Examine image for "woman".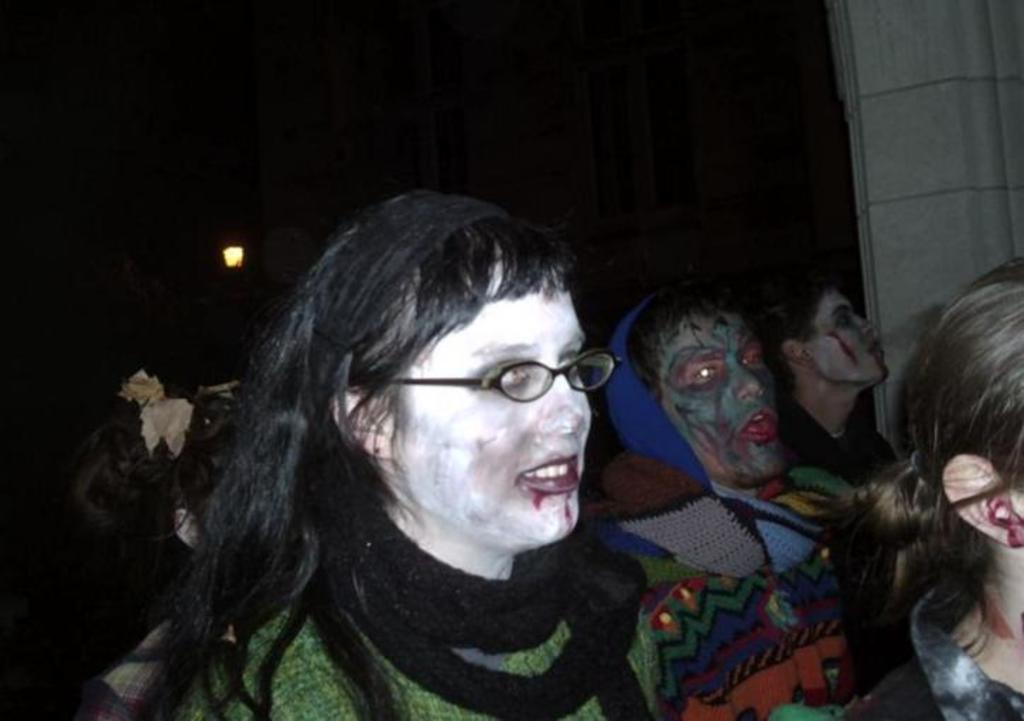
Examination result: left=844, top=279, right=1023, bottom=720.
